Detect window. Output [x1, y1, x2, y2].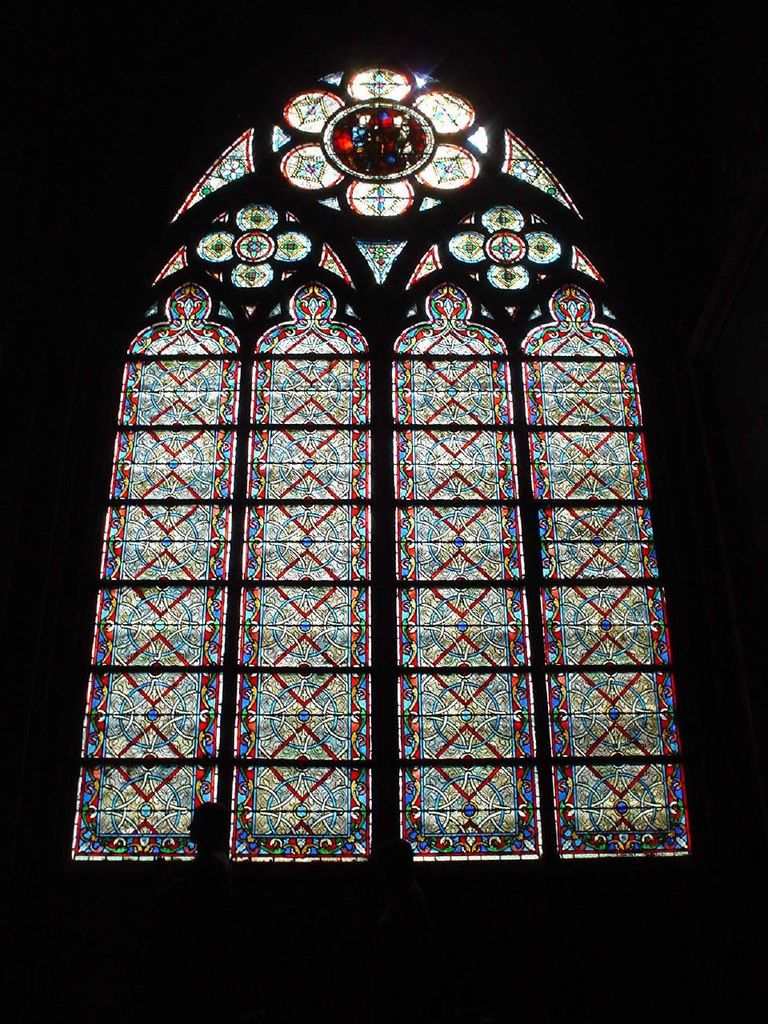
[40, 54, 725, 910].
